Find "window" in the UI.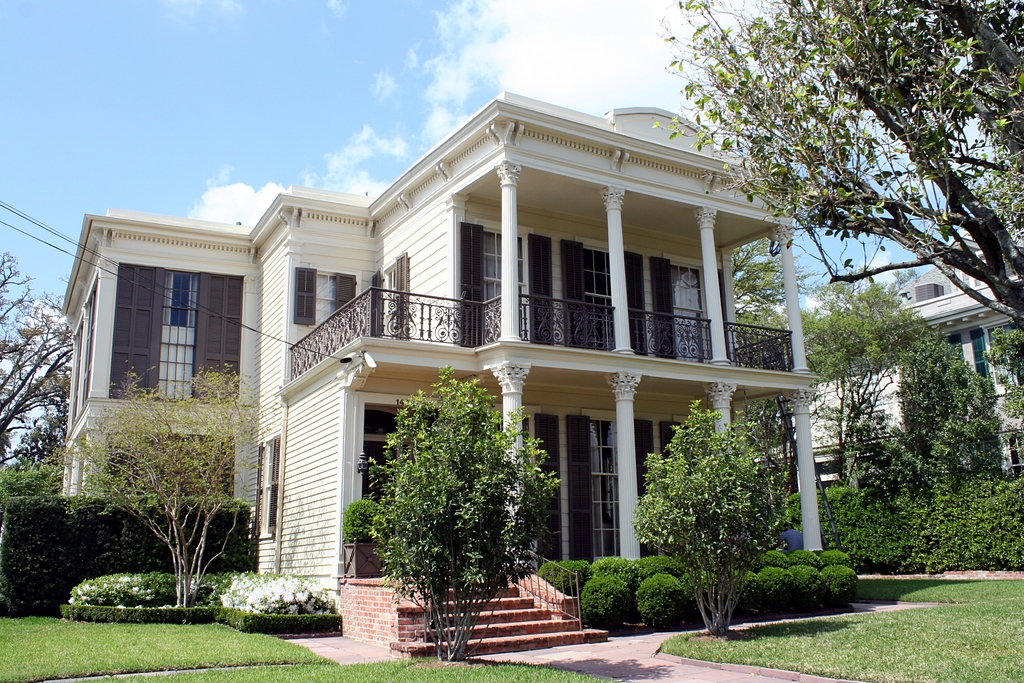
UI element at <bbox>92, 236, 236, 411</bbox>.
